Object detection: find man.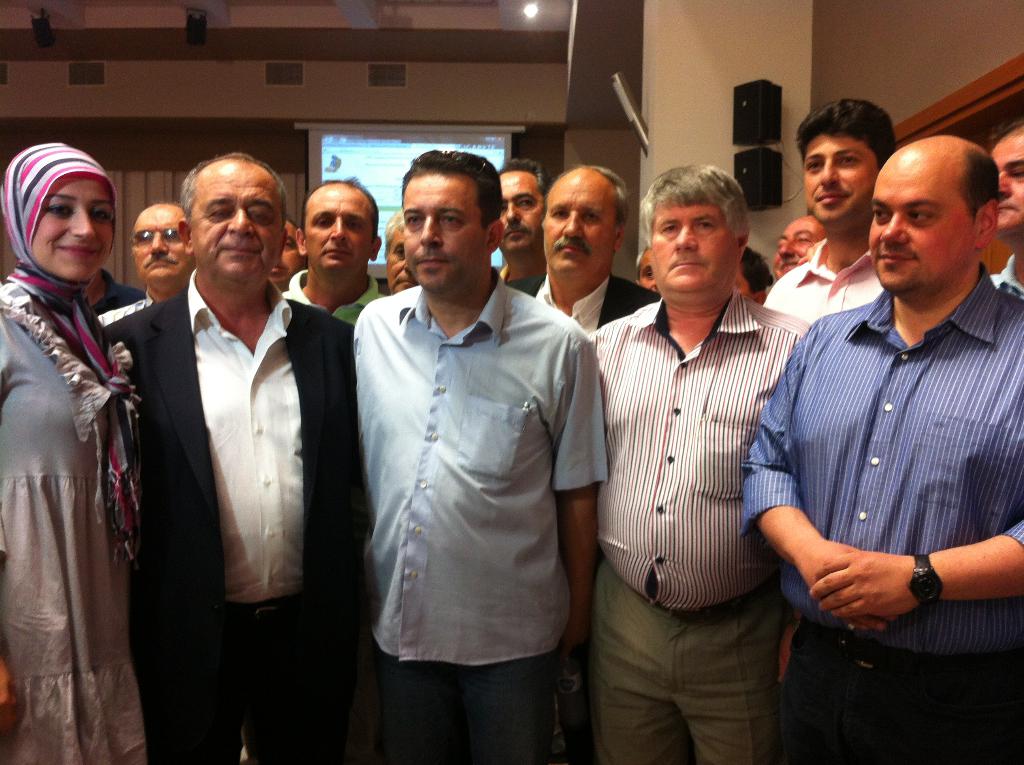
[x1=96, y1=198, x2=200, y2=335].
